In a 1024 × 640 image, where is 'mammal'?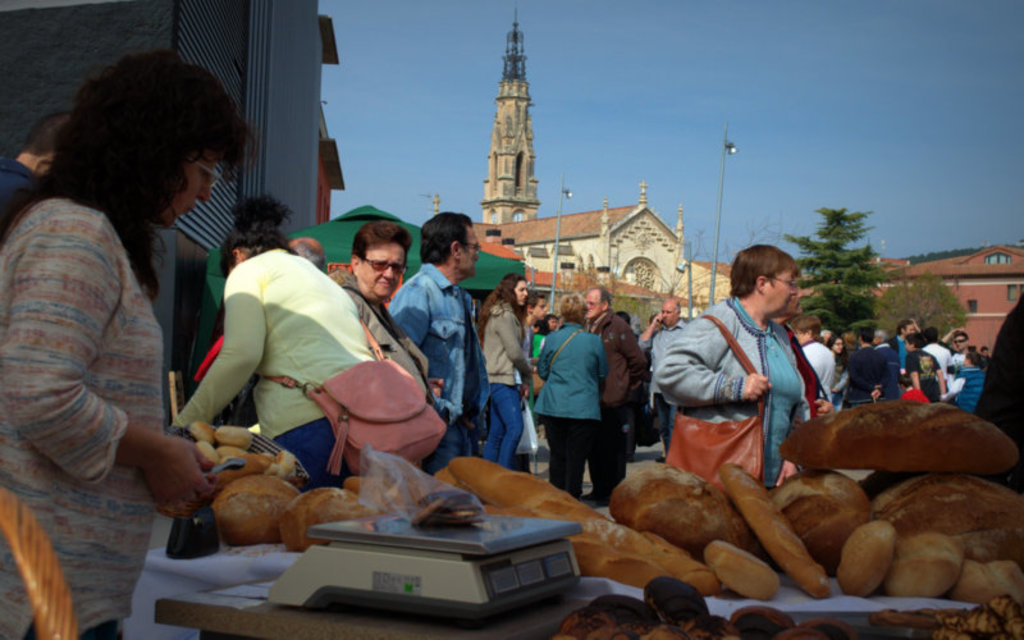
x1=893 y1=314 x2=916 y2=375.
